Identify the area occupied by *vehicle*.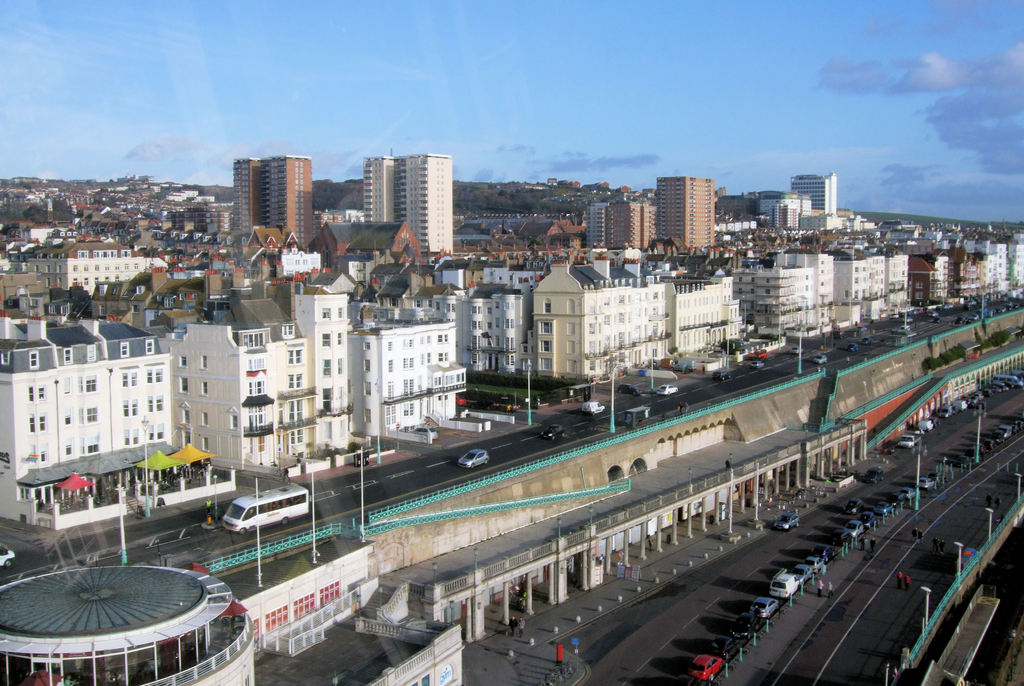
Area: x1=1000 y1=422 x2=1013 y2=444.
